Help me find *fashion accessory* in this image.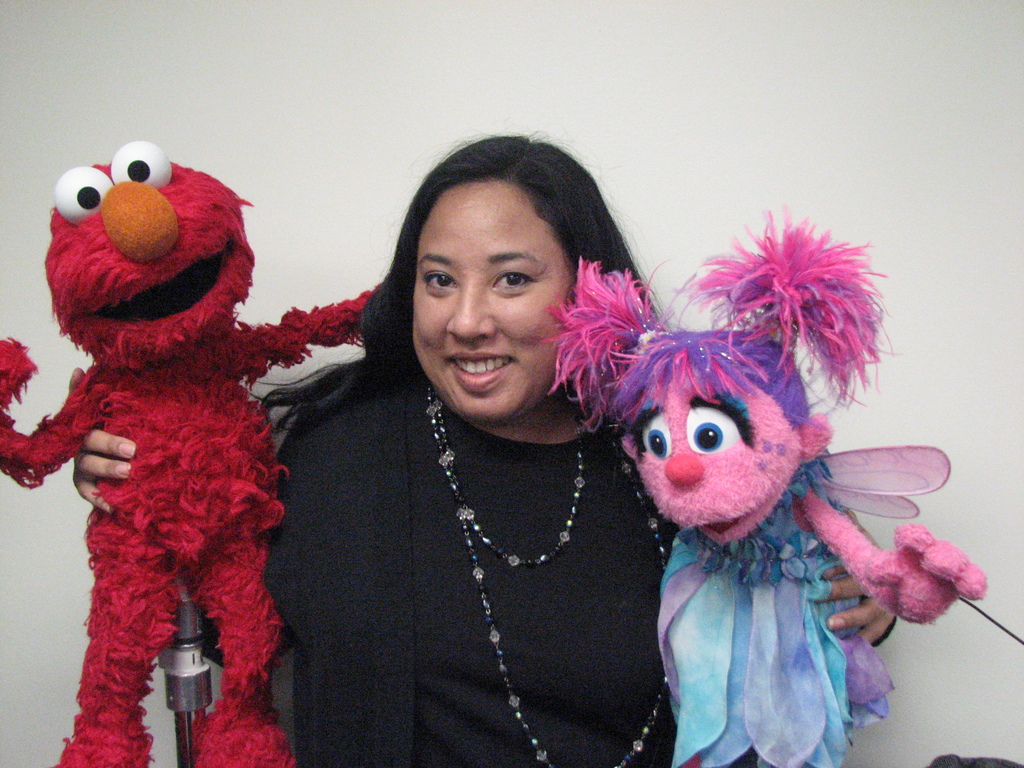
Found it: 424/372/670/767.
